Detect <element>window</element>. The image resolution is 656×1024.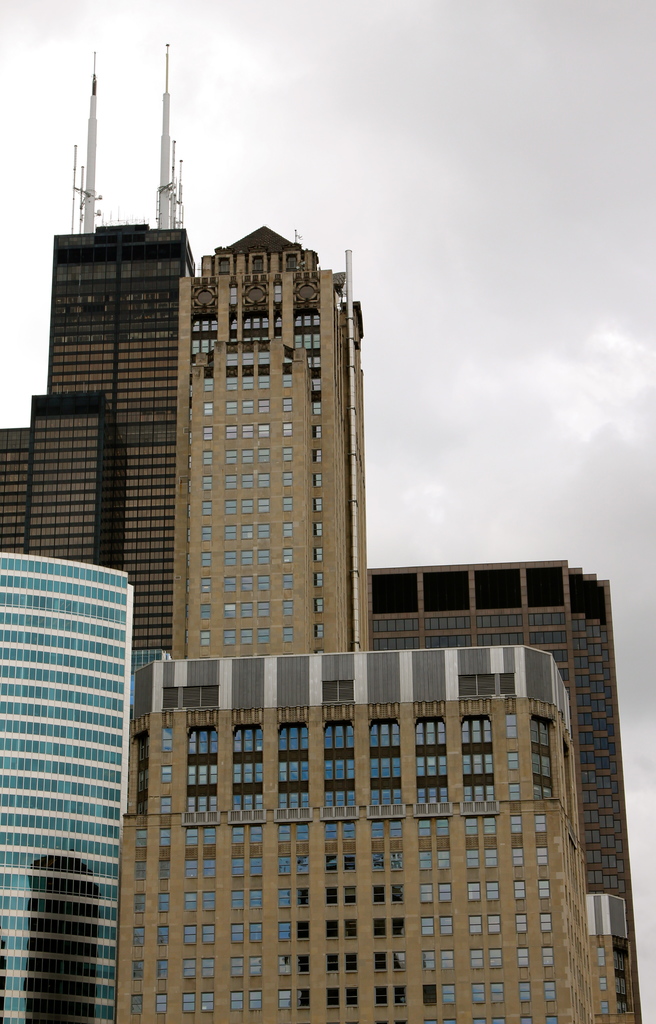
[x1=284, y1=517, x2=291, y2=536].
